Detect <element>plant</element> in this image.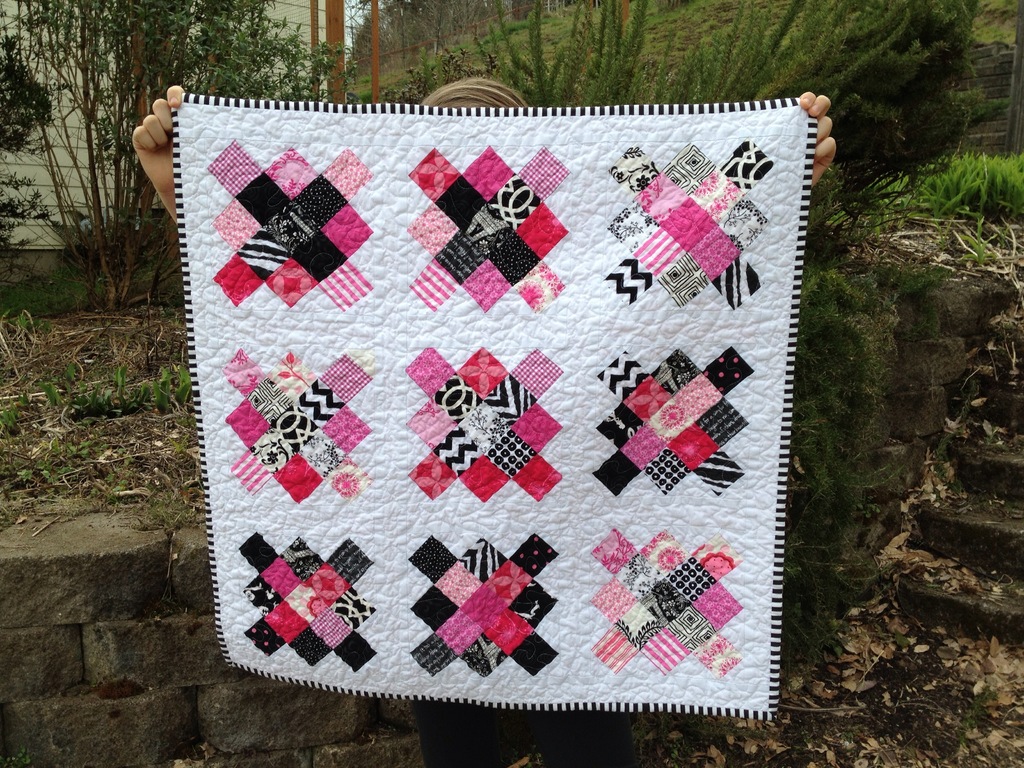
Detection: 796,244,964,680.
